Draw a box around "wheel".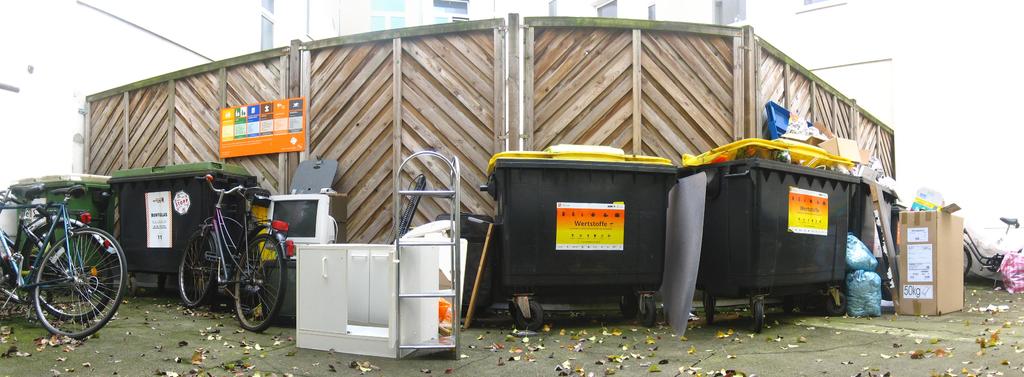
<bbox>24, 223, 116, 320</bbox>.
